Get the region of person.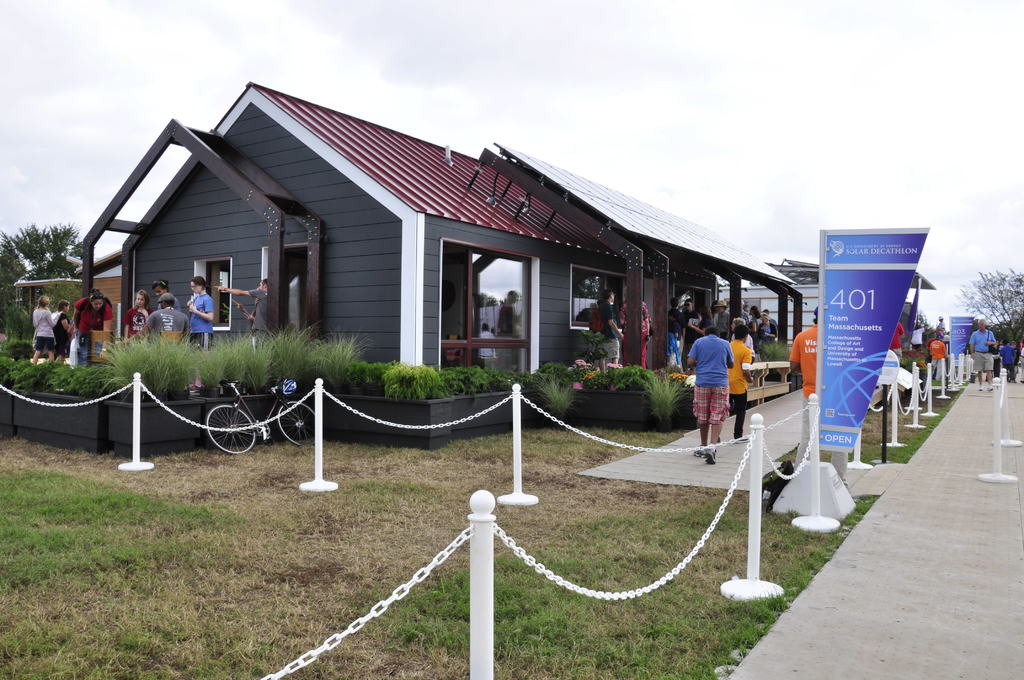
box=[188, 275, 219, 347].
